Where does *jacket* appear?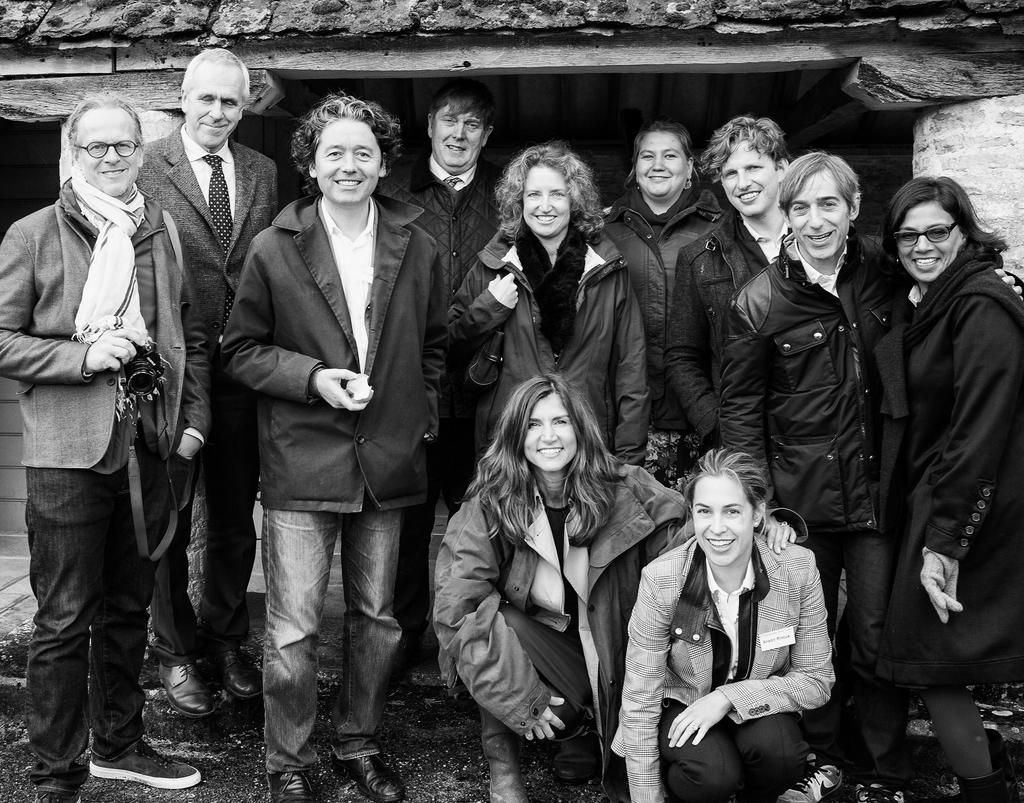
Appears at <bbox>3, 178, 212, 478</bbox>.
